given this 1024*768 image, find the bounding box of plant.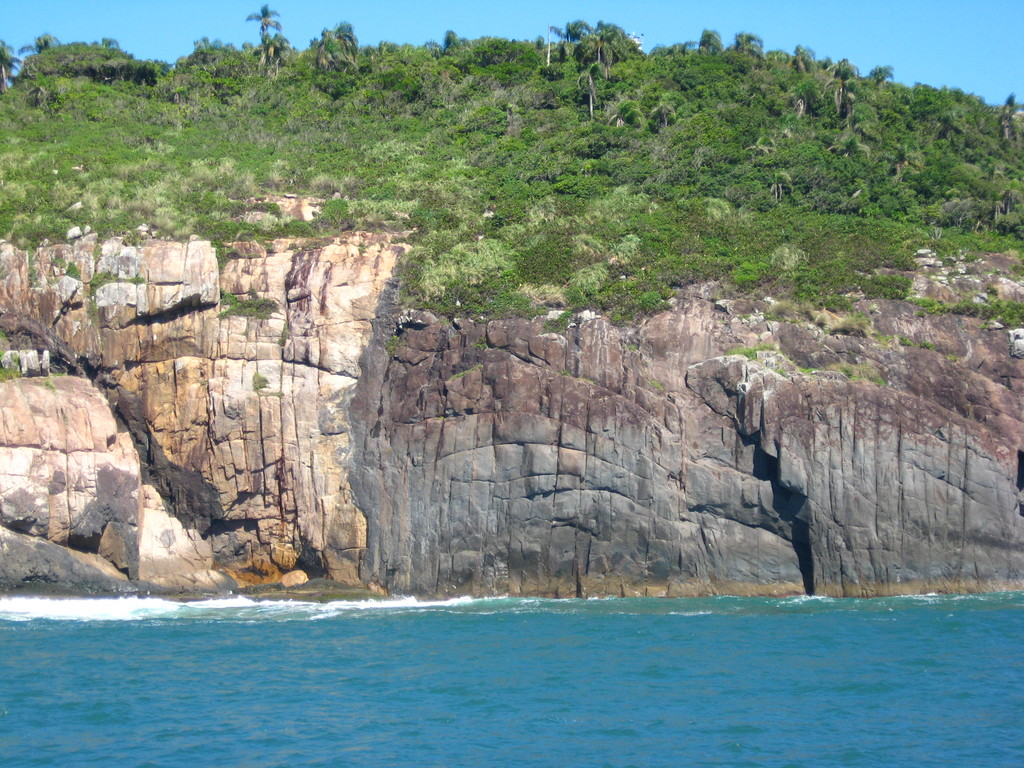
x1=357 y1=242 x2=367 y2=255.
